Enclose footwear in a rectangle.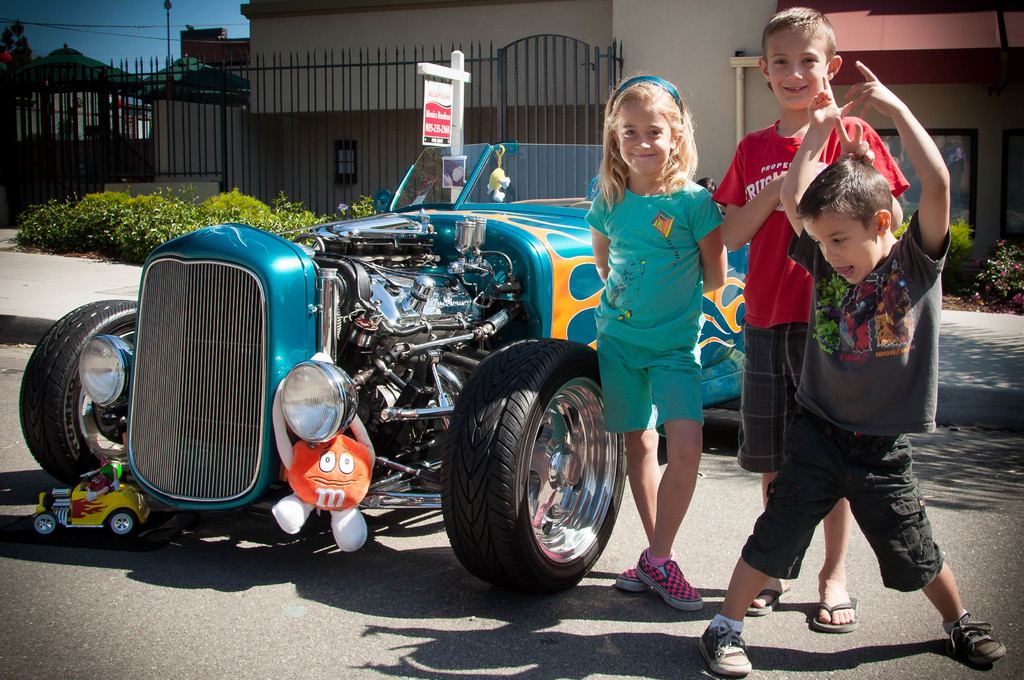
x1=634 y1=560 x2=715 y2=623.
